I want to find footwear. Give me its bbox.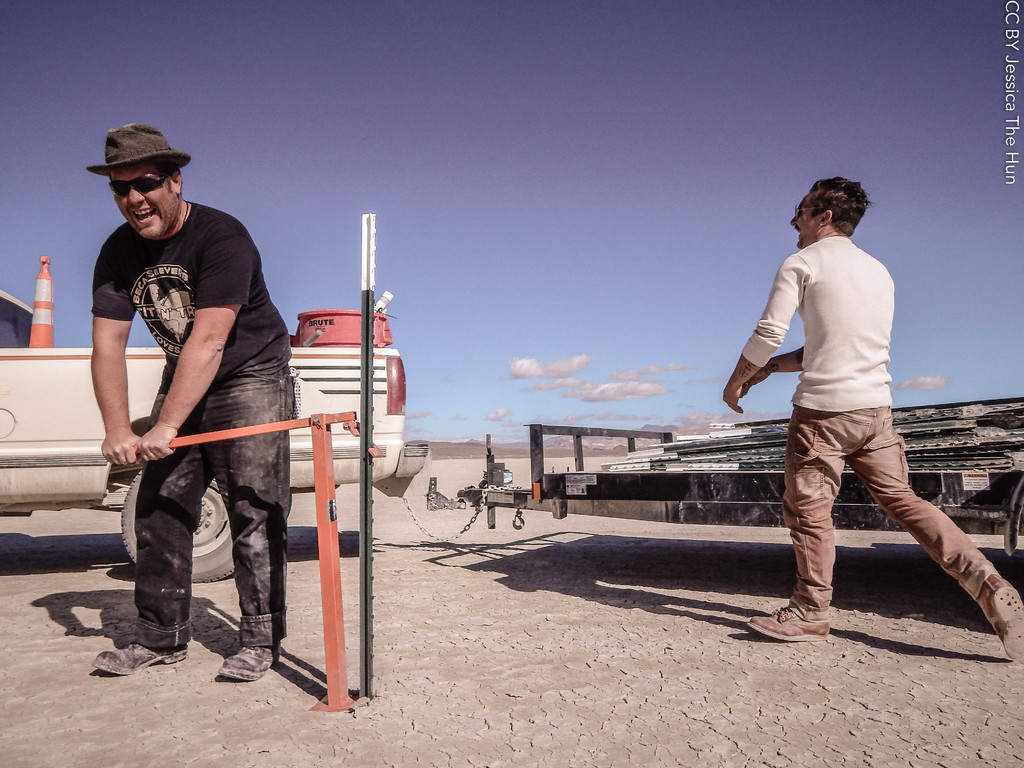
locate(220, 641, 279, 683).
